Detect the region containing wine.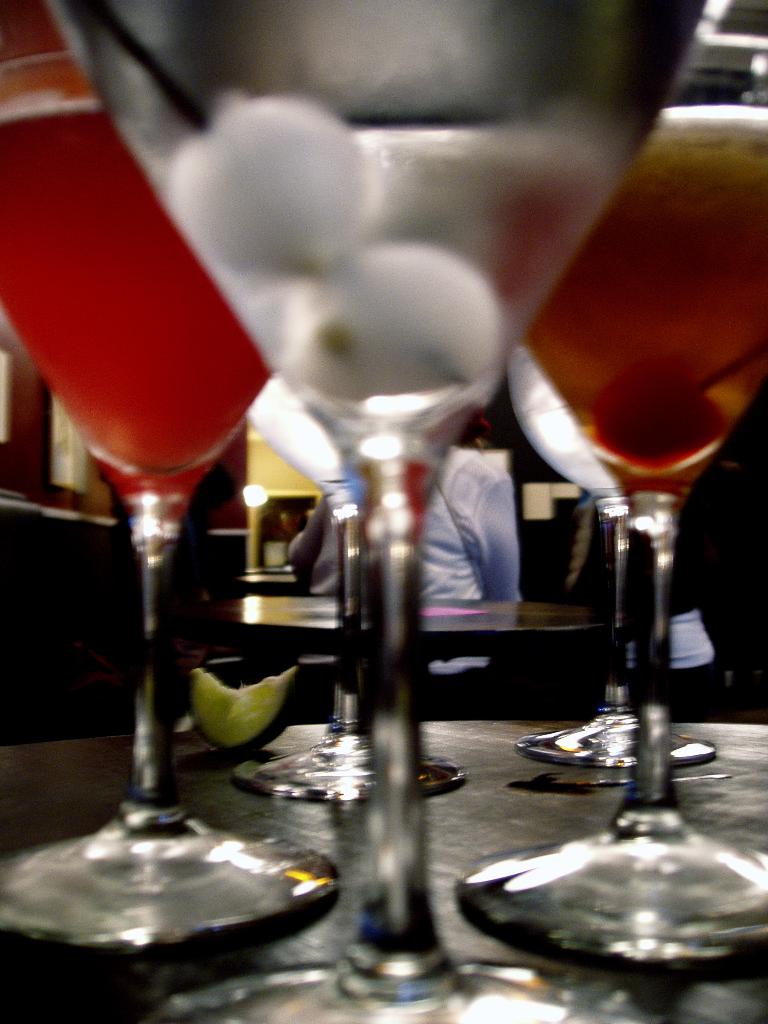
472,95,767,481.
